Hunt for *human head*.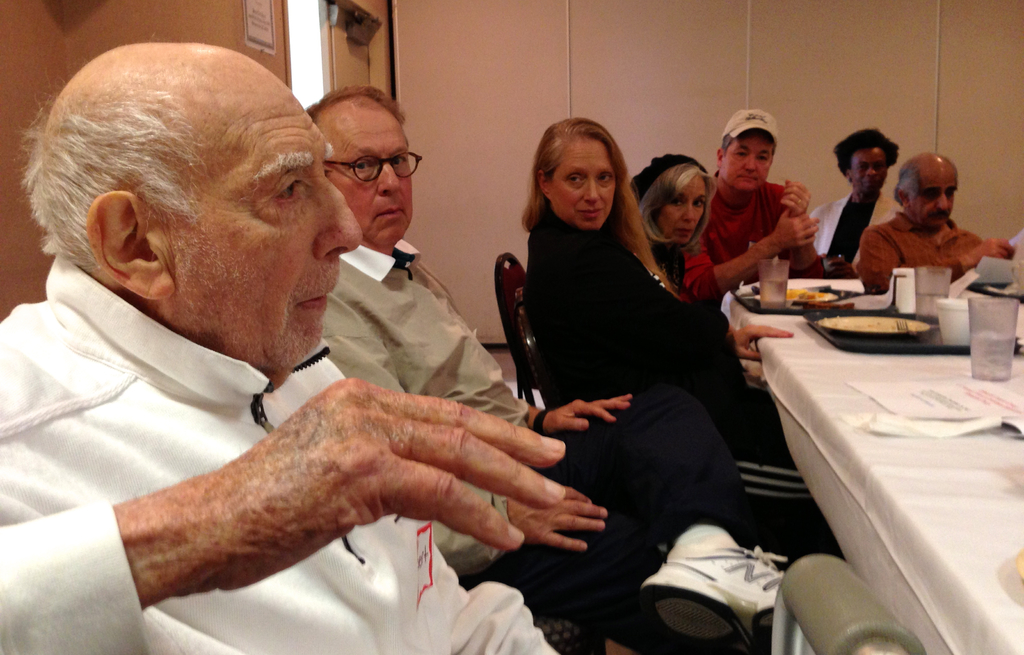
Hunted down at 831,127,897,196.
